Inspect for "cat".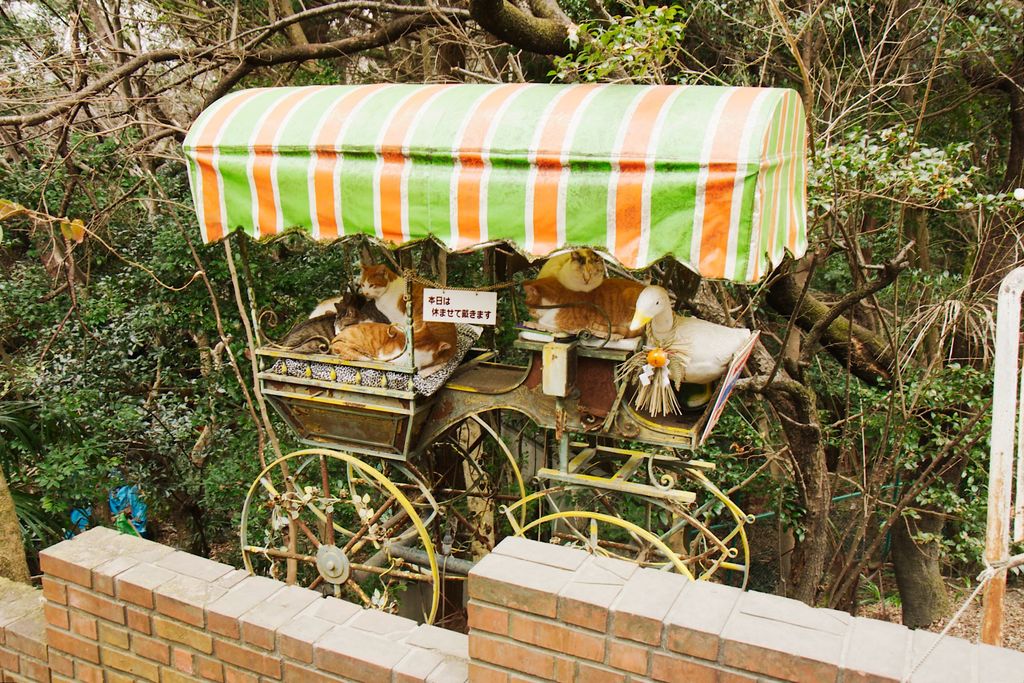
Inspection: locate(536, 247, 606, 292).
